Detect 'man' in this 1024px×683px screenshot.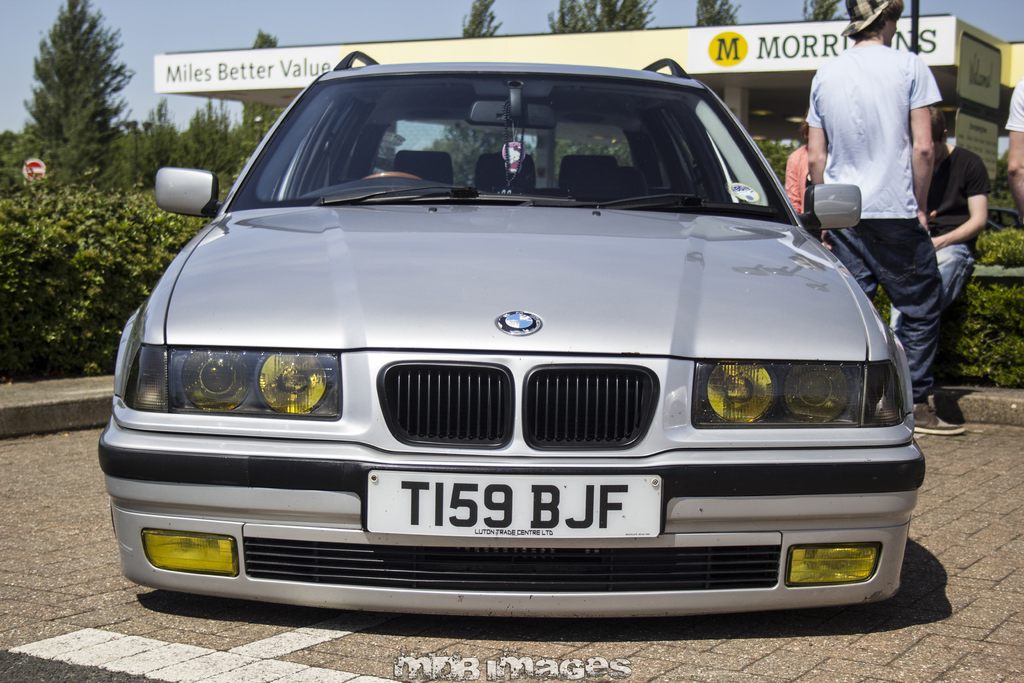
Detection: <box>806,0,967,437</box>.
